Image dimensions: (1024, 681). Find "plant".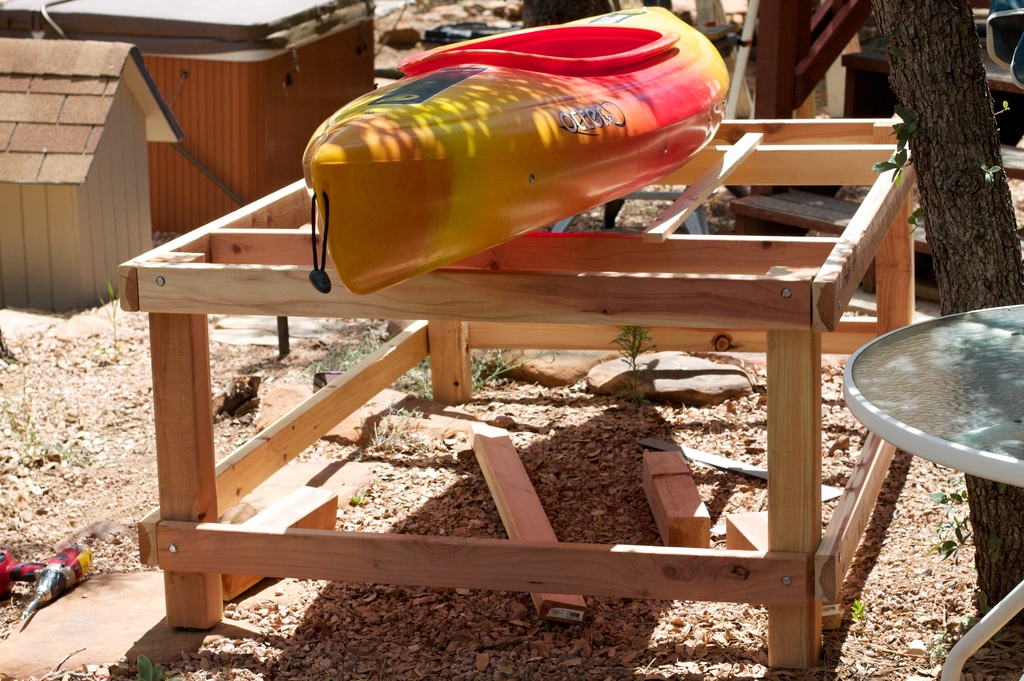
x1=840 y1=597 x2=869 y2=634.
